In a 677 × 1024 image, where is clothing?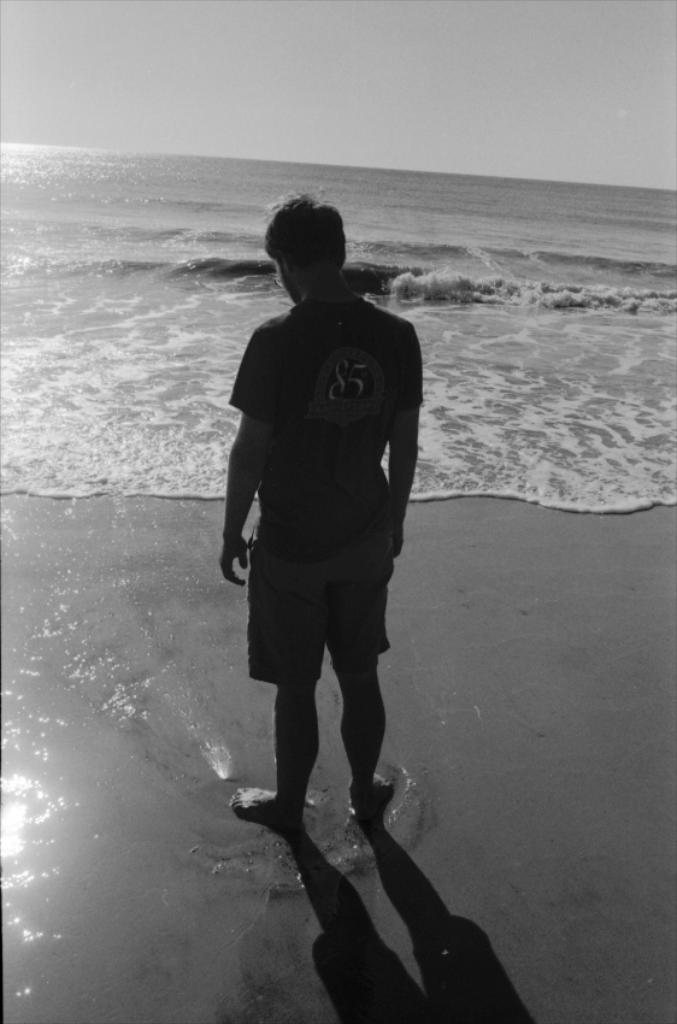
(220, 245, 425, 752).
